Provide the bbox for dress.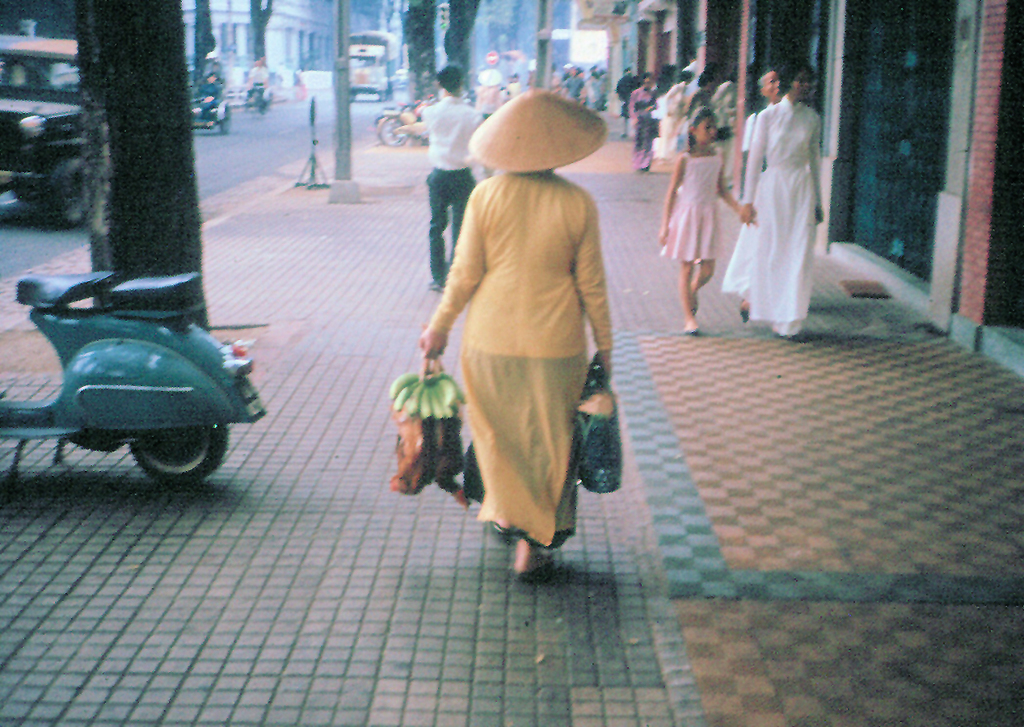
655:148:724:268.
